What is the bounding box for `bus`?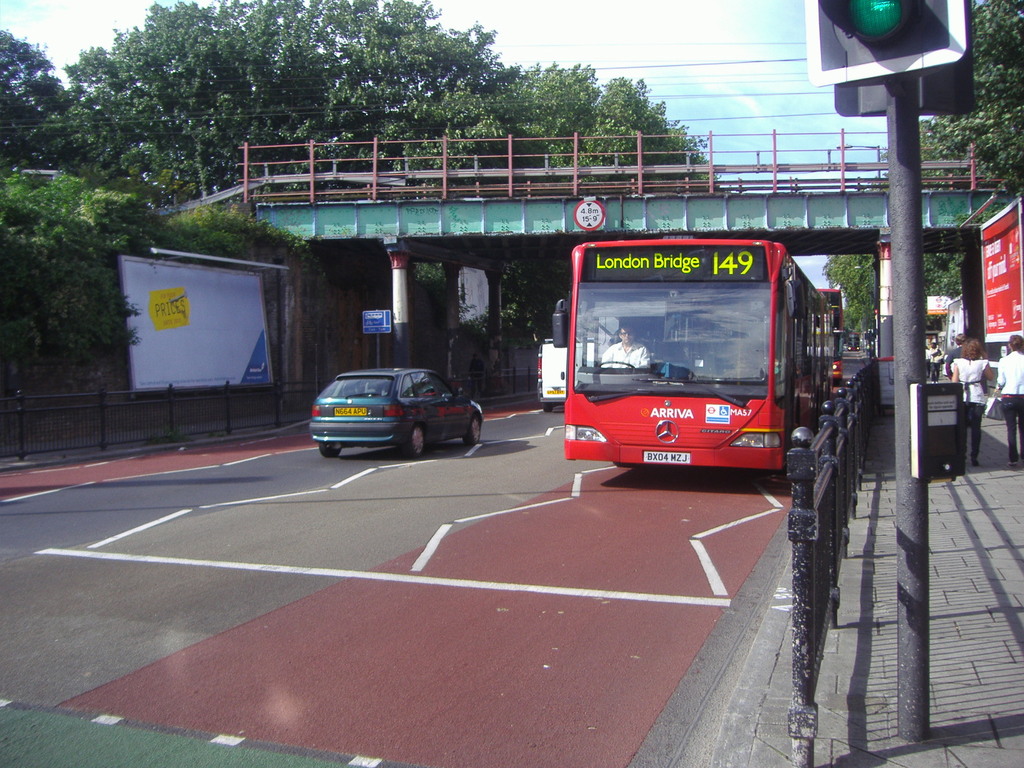
(left=847, top=333, right=861, bottom=352).
